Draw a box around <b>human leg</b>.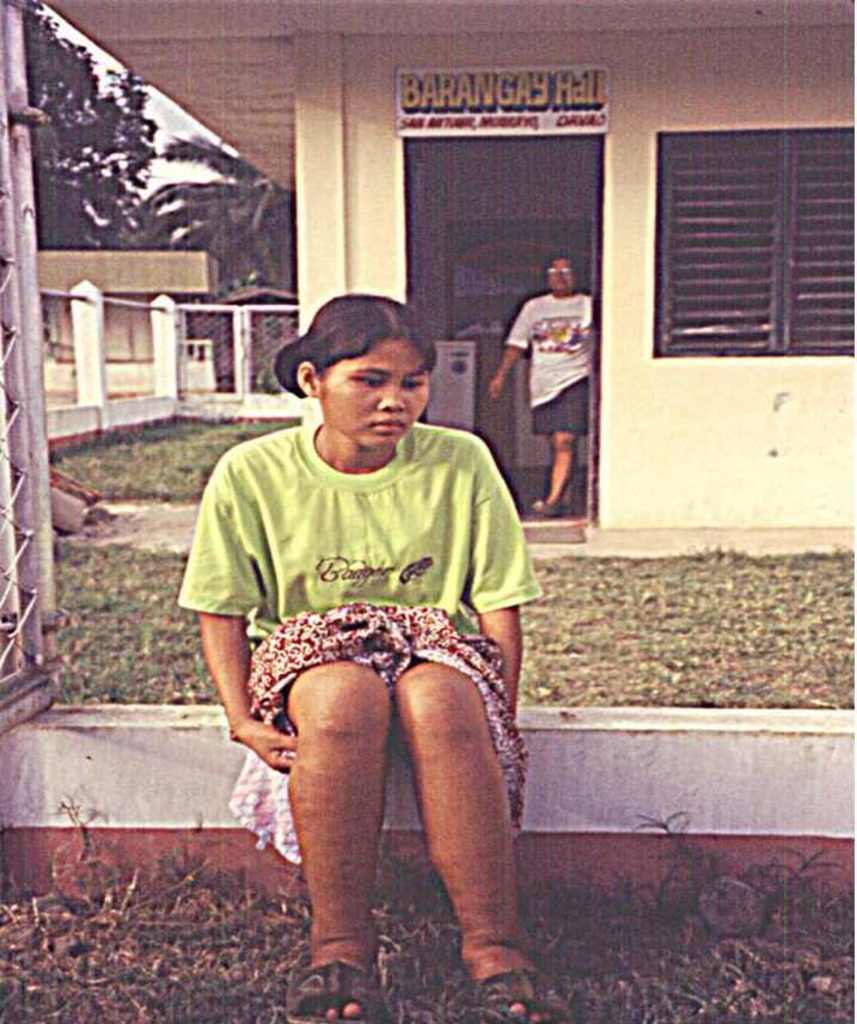
(531,381,580,513).
